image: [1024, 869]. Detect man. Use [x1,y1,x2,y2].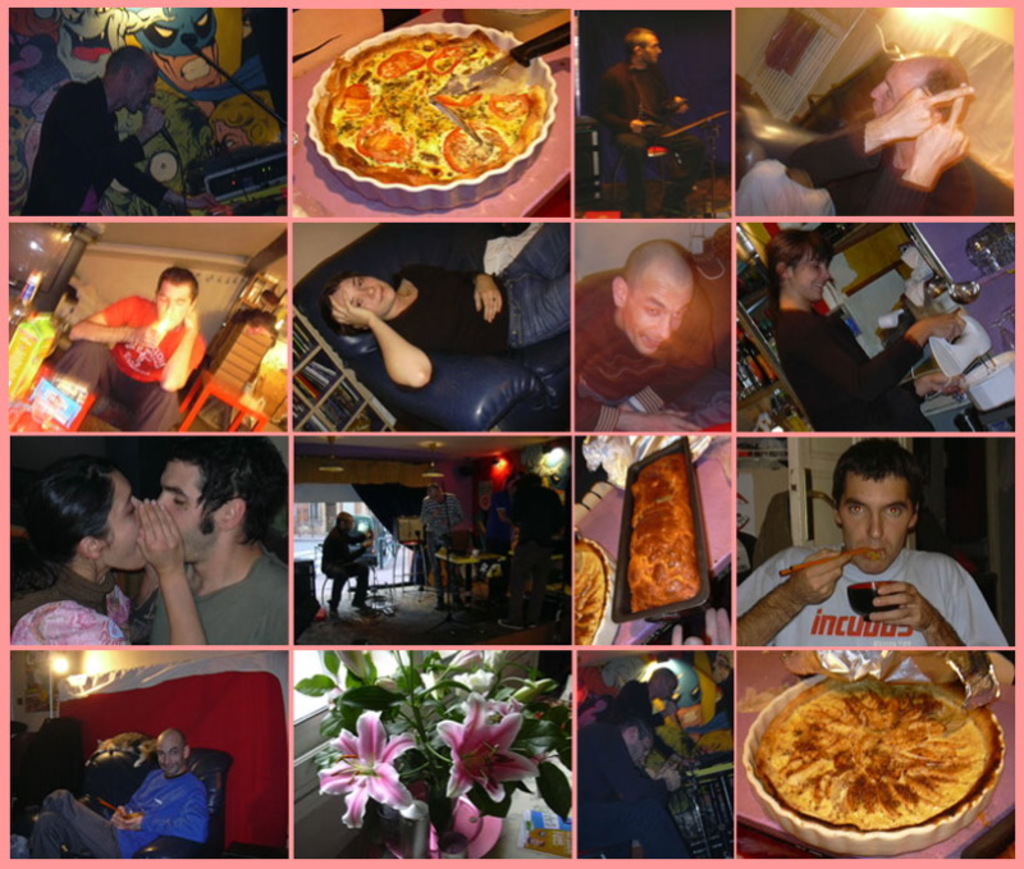
[585,27,691,216].
